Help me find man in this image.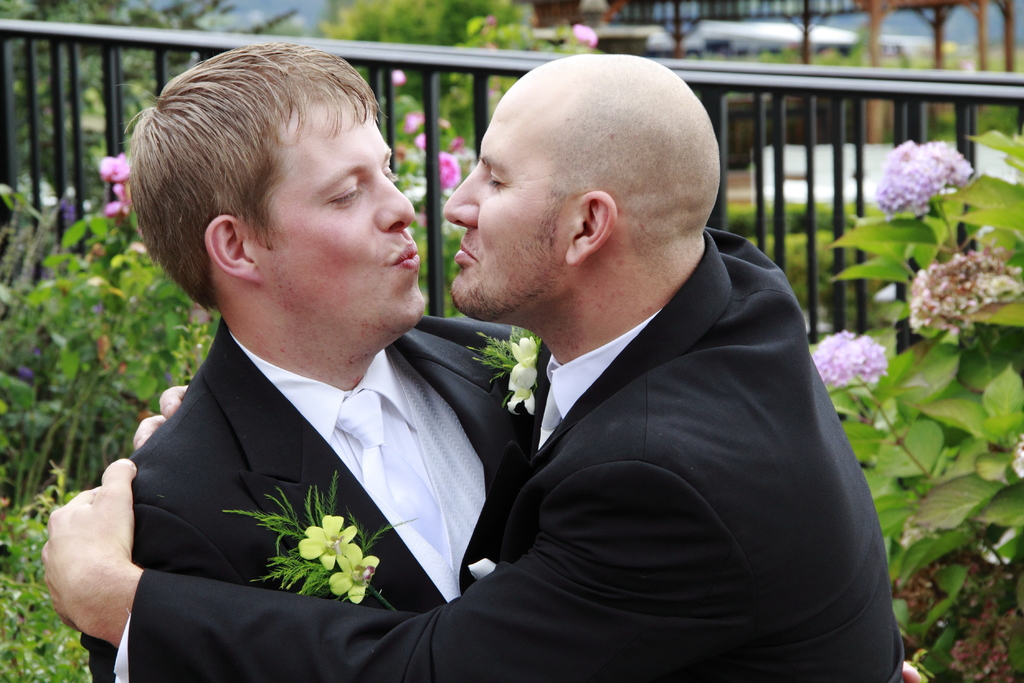
Found it: <box>80,35,535,682</box>.
